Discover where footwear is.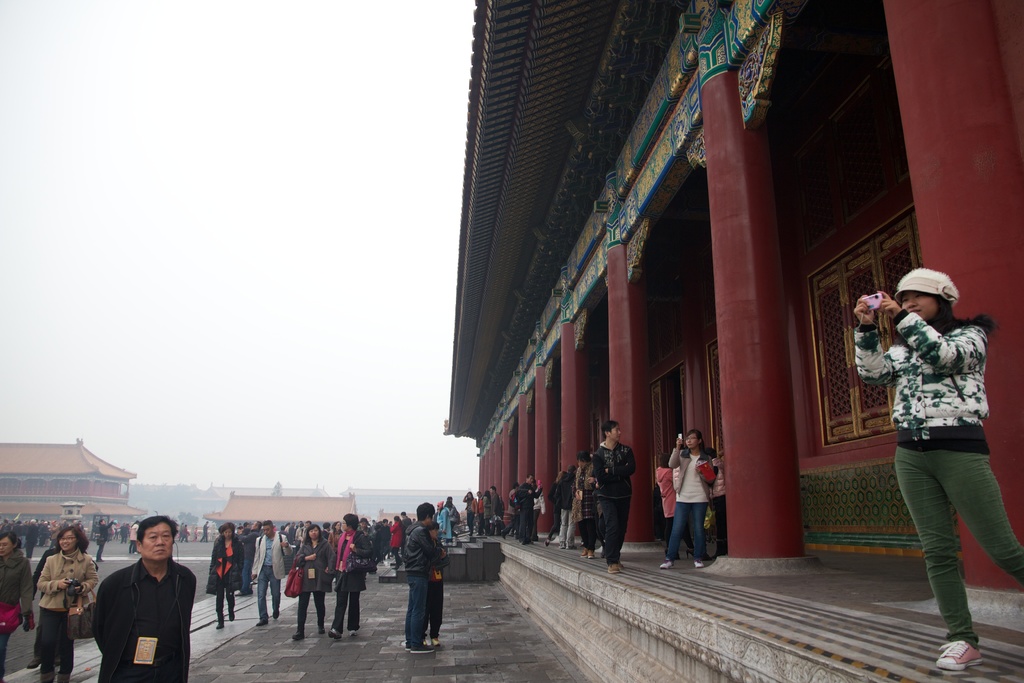
Discovered at box(229, 611, 236, 622).
